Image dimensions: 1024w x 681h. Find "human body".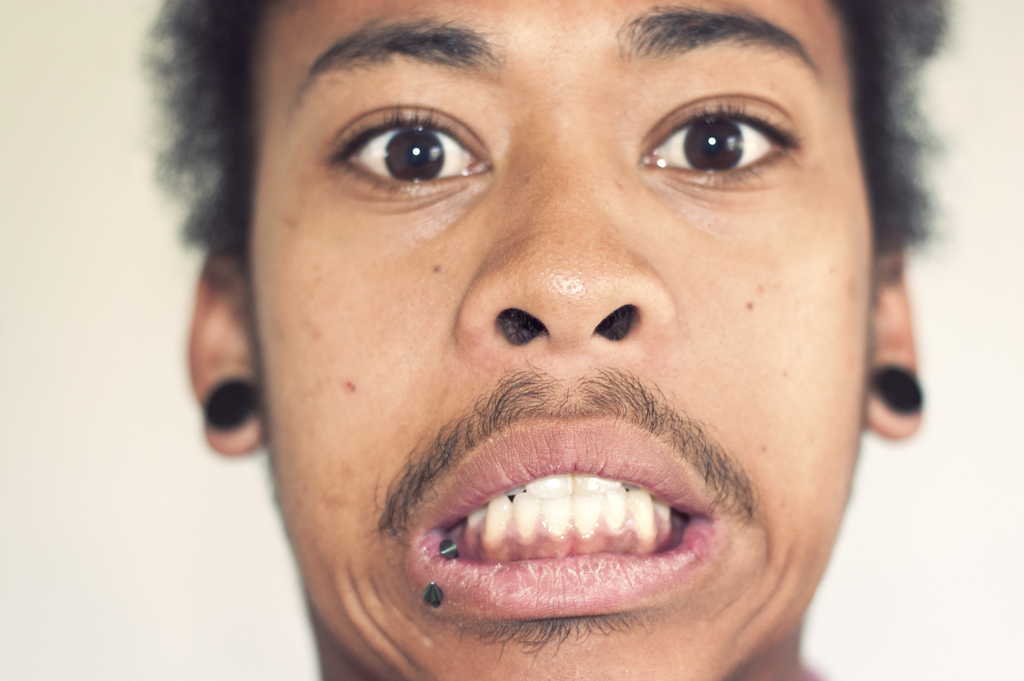
<box>136,0,927,680</box>.
